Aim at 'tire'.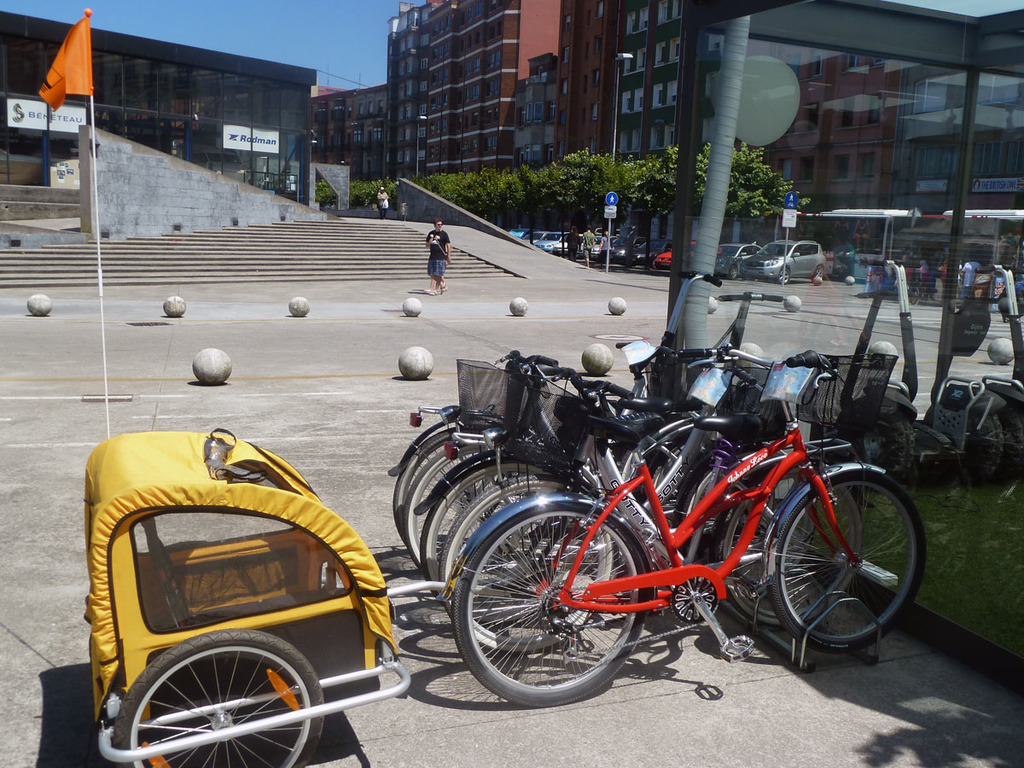
Aimed at [left=398, top=421, right=510, bottom=538].
